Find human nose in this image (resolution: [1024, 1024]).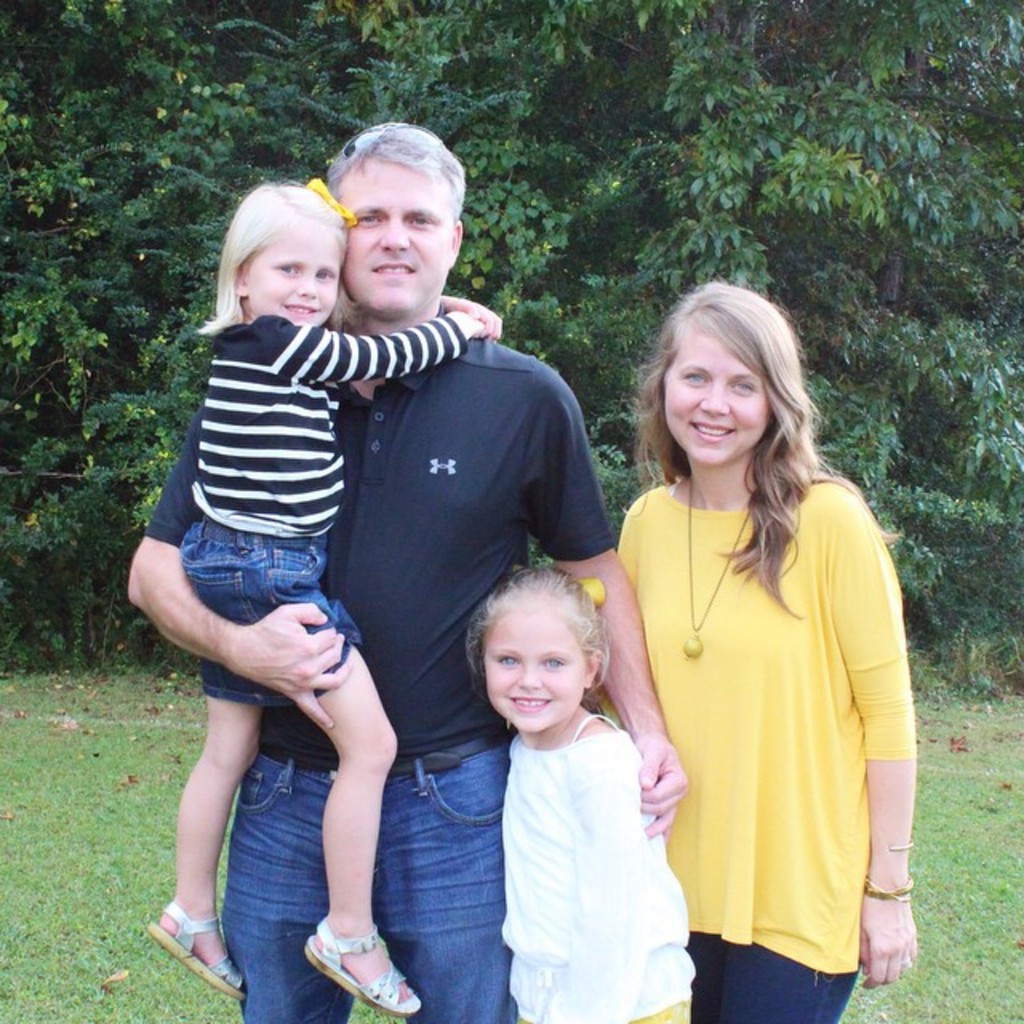
288/270/323/299.
